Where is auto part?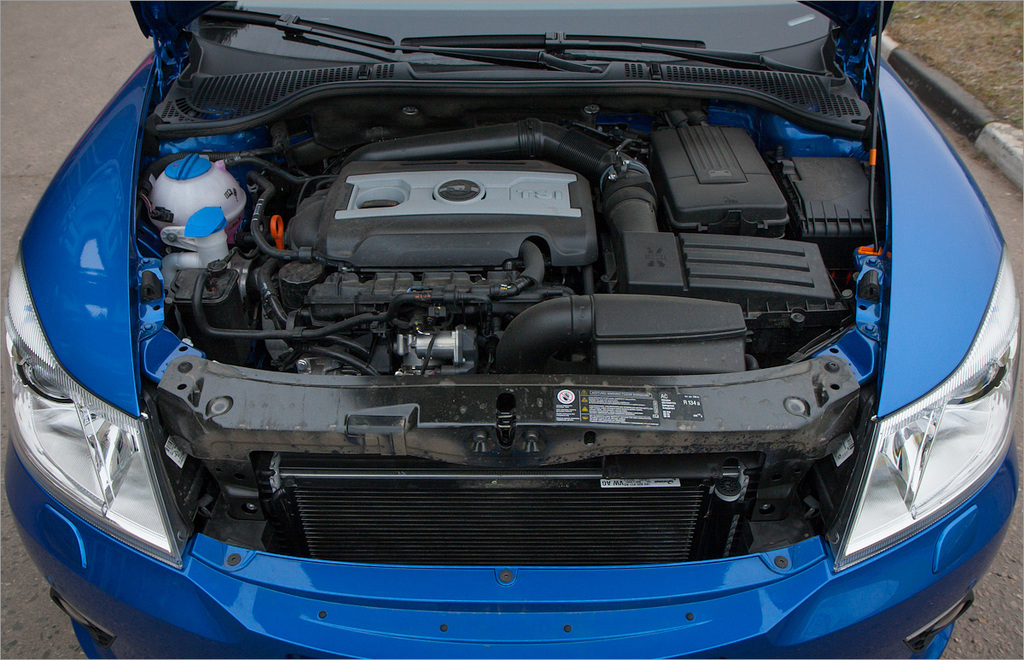
(828,87,1015,596).
